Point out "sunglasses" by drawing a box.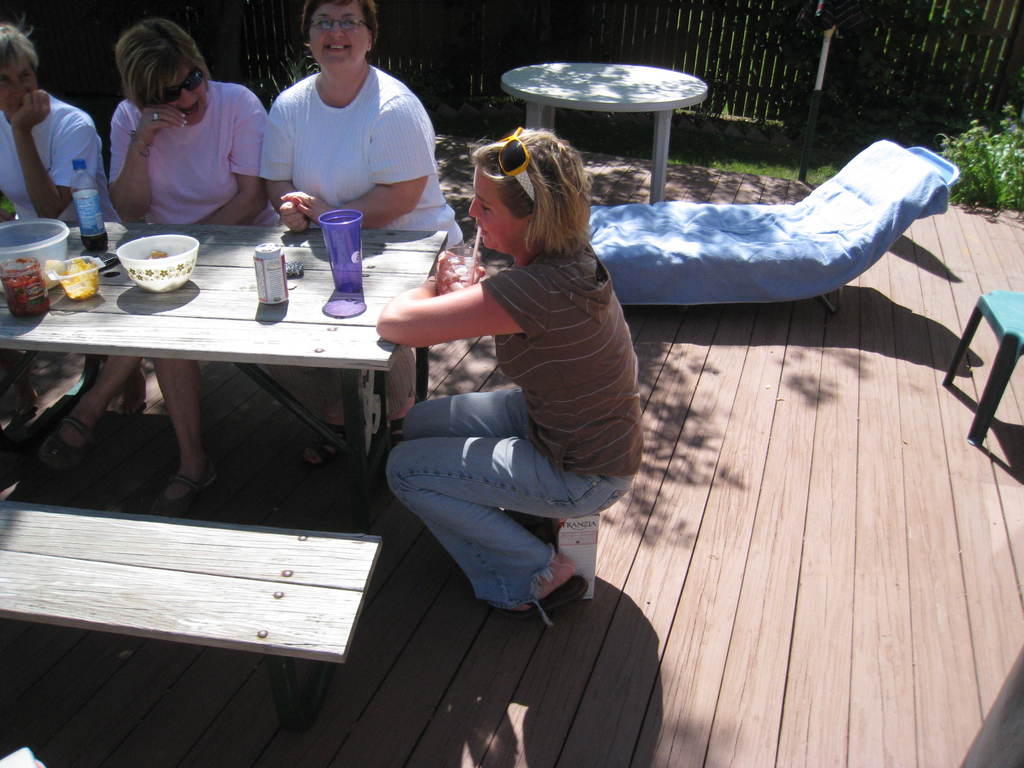
<bbox>499, 124, 534, 198</bbox>.
